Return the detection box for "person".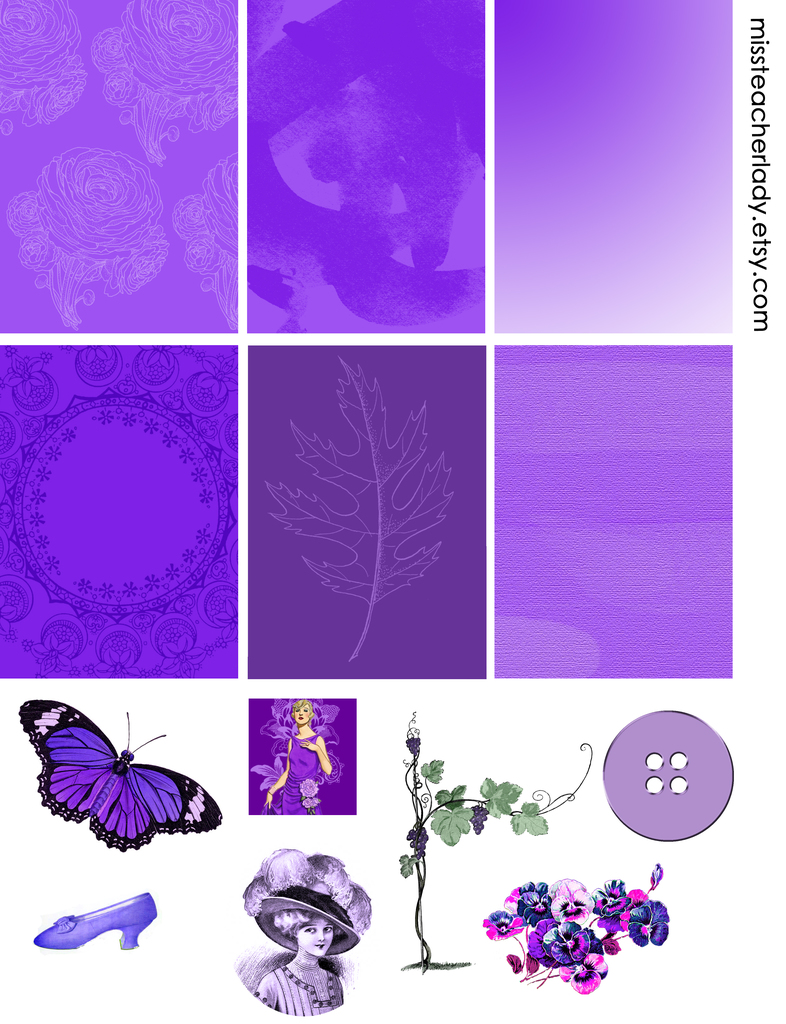
crop(231, 847, 377, 1020).
